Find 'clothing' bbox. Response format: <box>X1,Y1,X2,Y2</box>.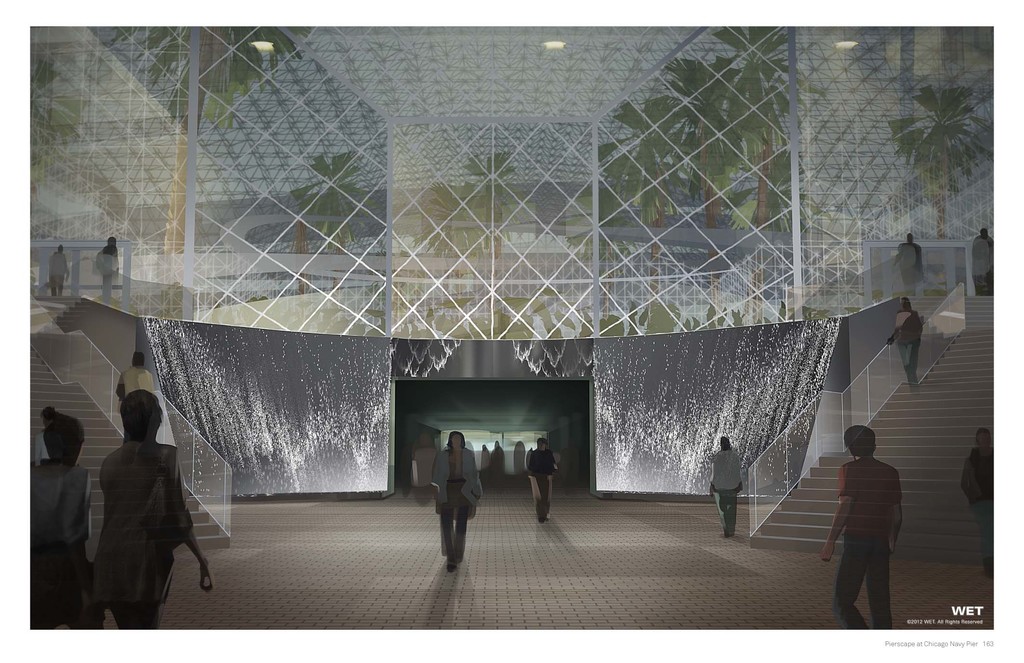
<box>47,242,73,293</box>.
